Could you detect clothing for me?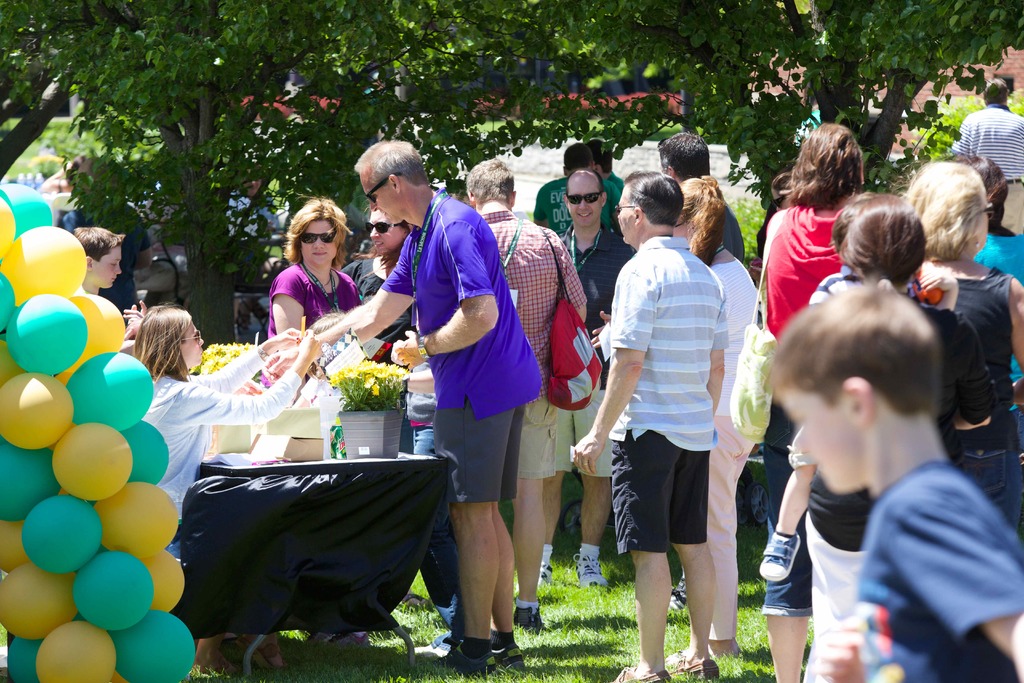
Detection result: pyautogui.locateOnScreen(609, 422, 714, 557).
